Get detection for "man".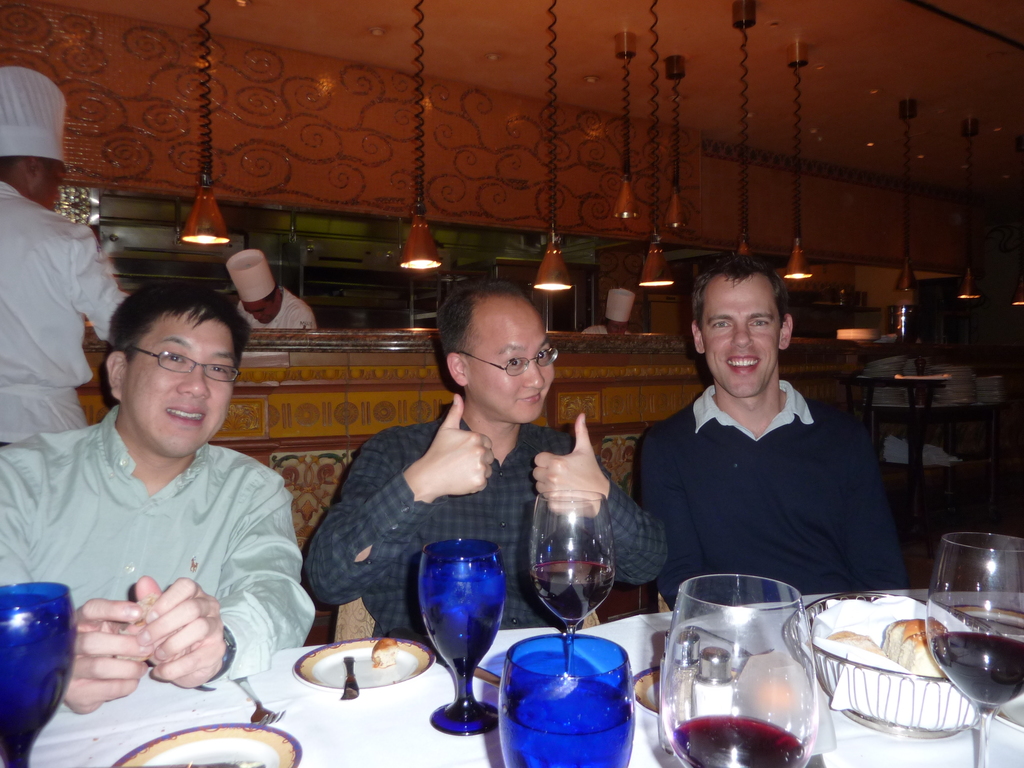
Detection: x1=0, y1=277, x2=320, y2=717.
